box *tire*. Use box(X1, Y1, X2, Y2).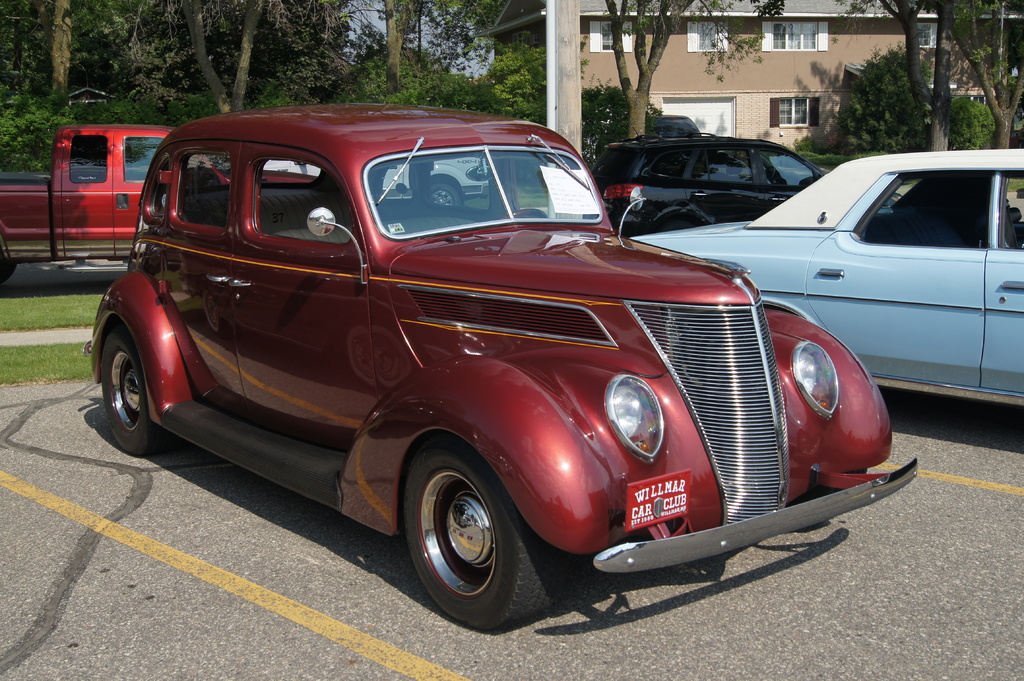
box(102, 323, 166, 466).
